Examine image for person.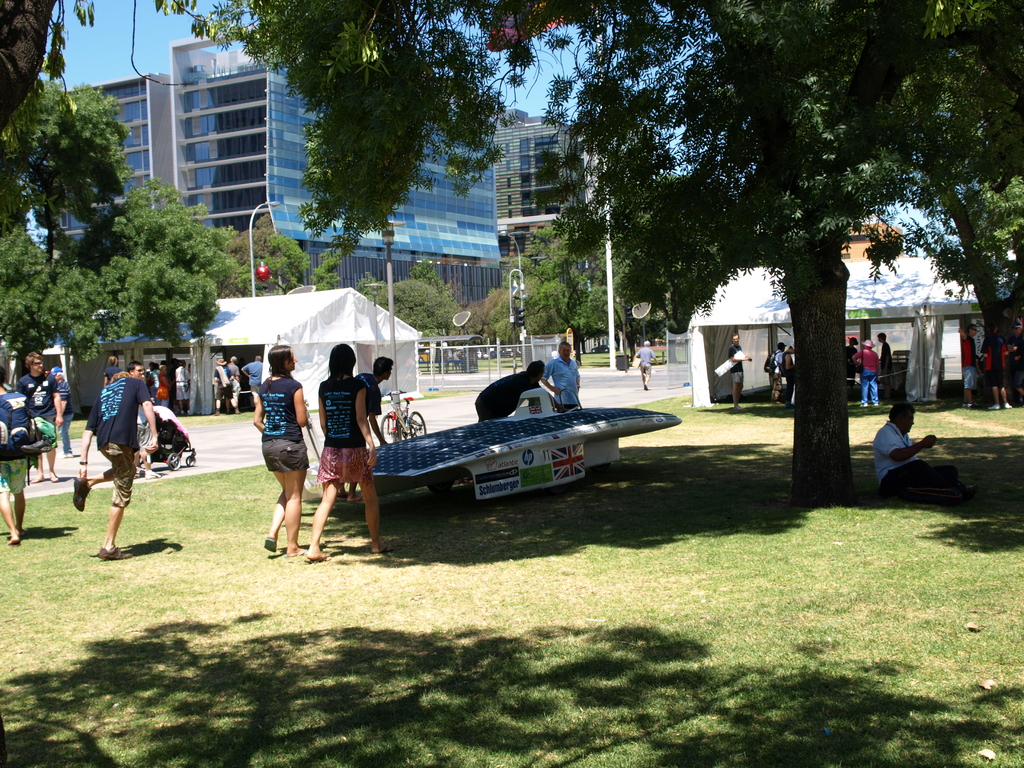
Examination result: <box>728,336,752,408</box>.
